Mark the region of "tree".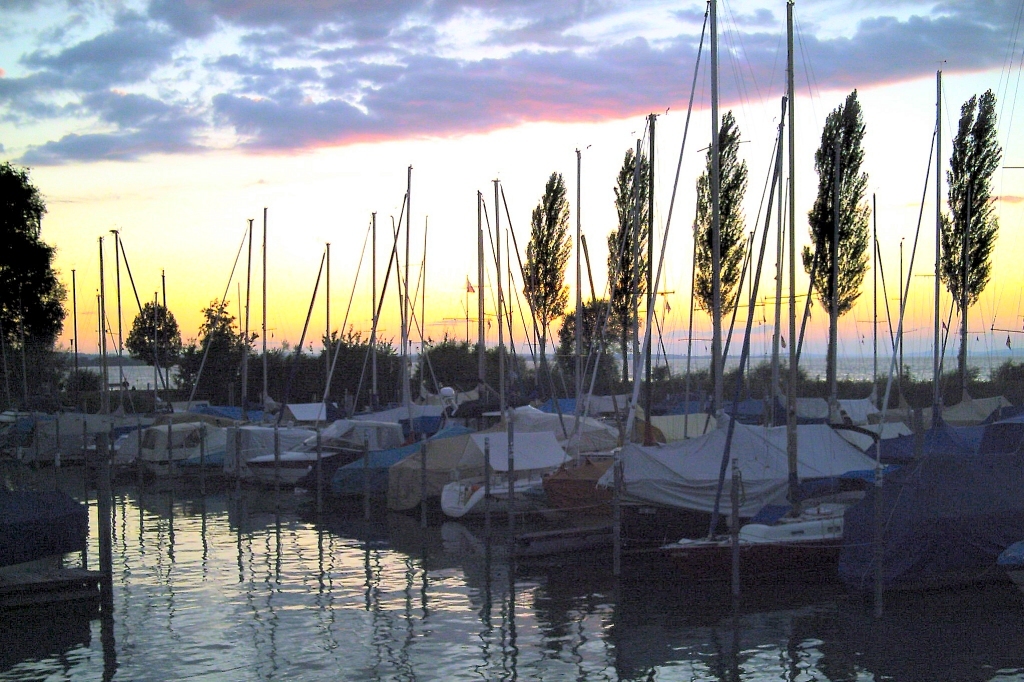
Region: box(0, 154, 71, 410).
